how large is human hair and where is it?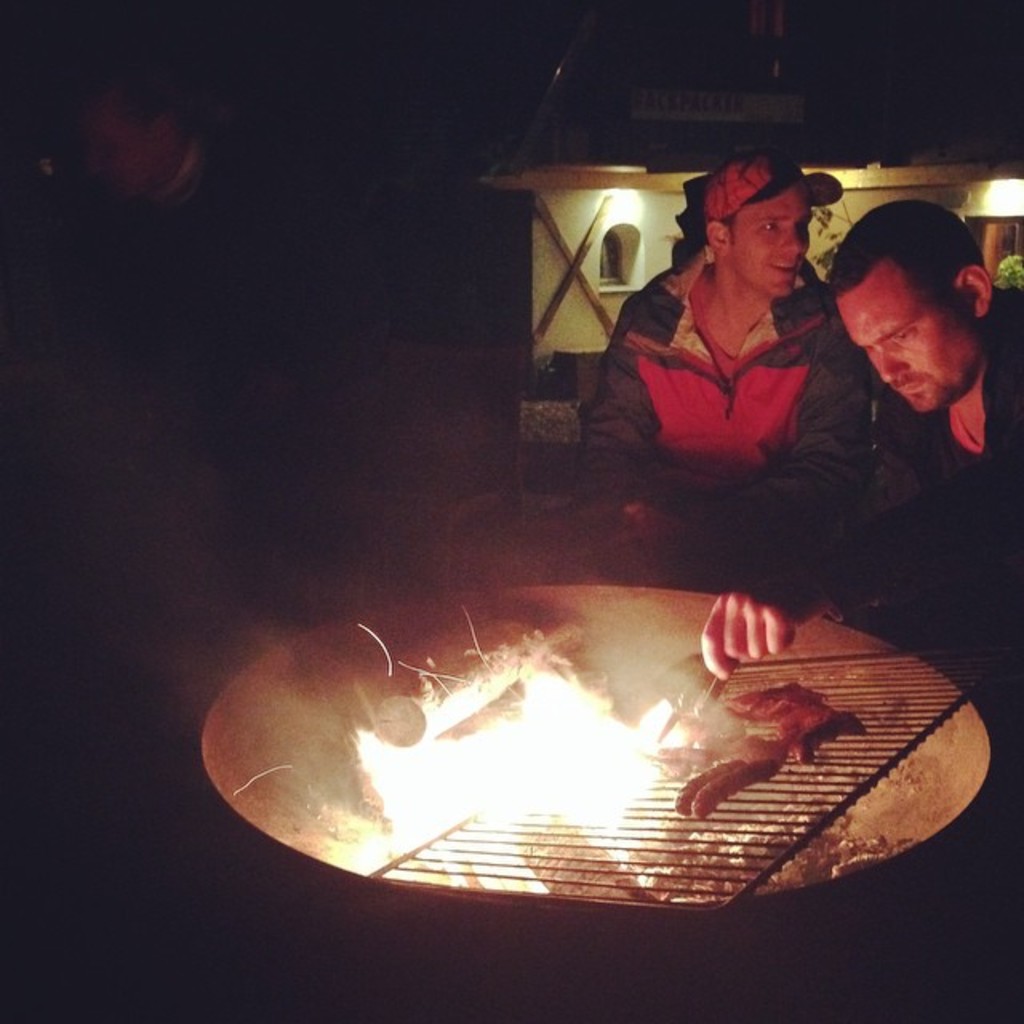
Bounding box: l=830, t=197, r=986, b=318.
